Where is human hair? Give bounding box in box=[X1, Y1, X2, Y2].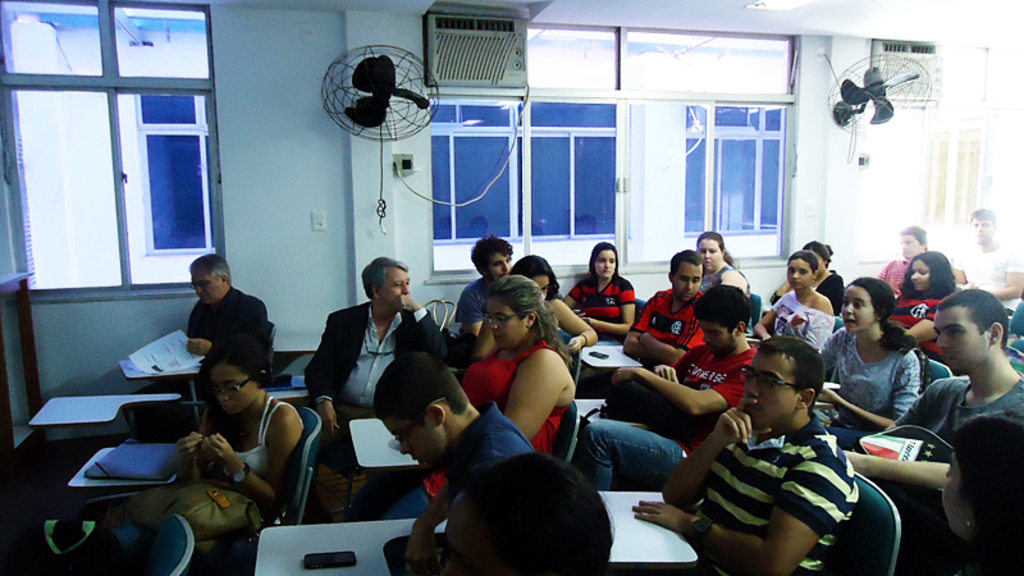
box=[897, 224, 933, 256].
